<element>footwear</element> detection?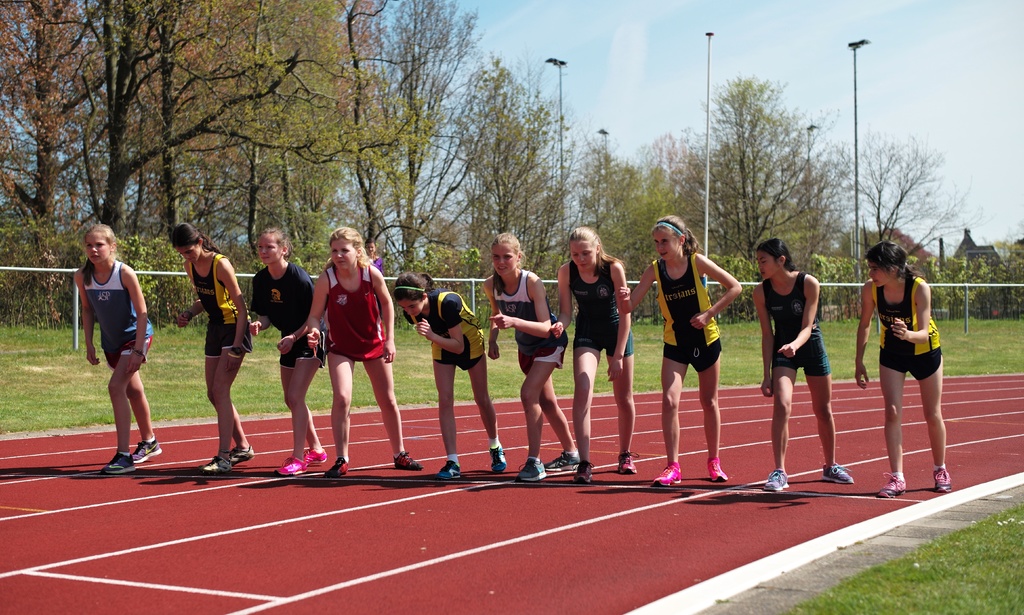
rect(706, 459, 731, 483)
